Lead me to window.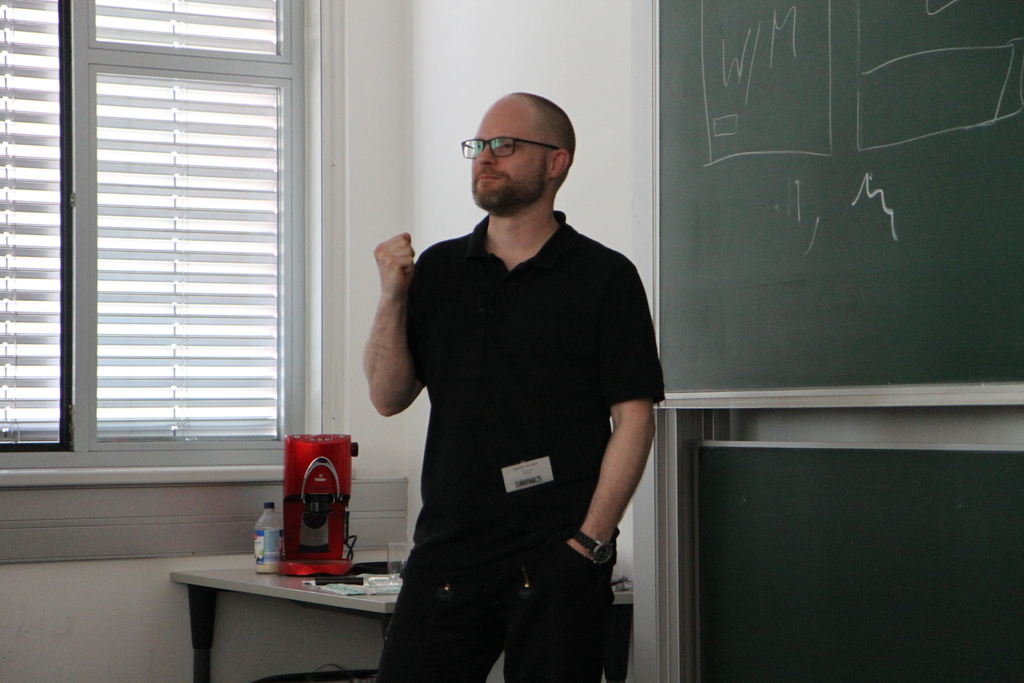
Lead to 47:0:319:473.
